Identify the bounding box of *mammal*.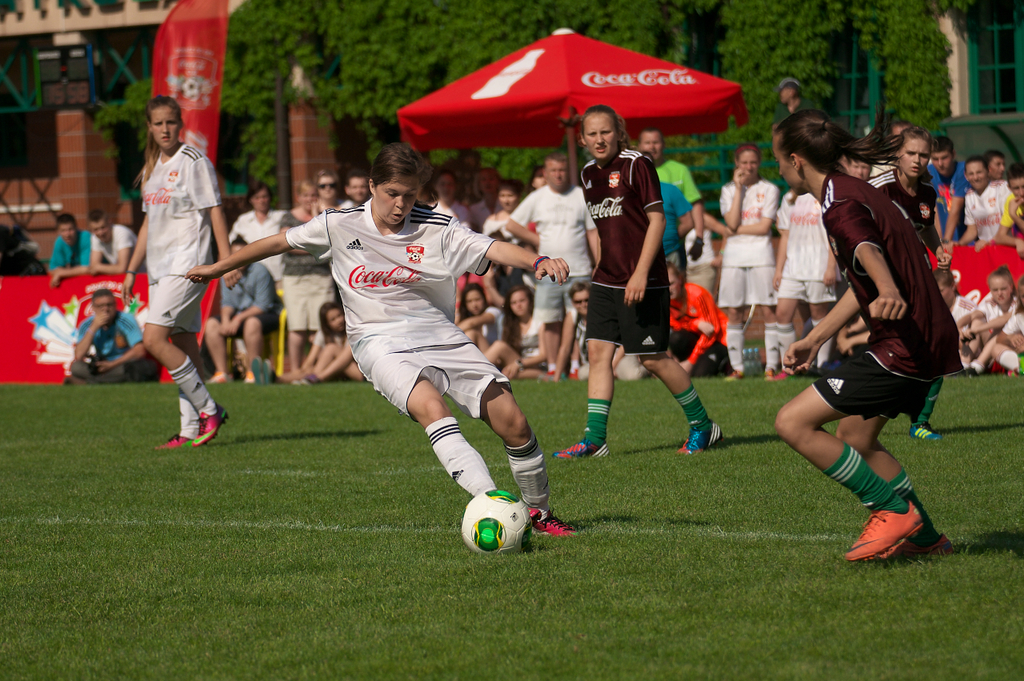
x1=277, y1=178, x2=319, y2=378.
